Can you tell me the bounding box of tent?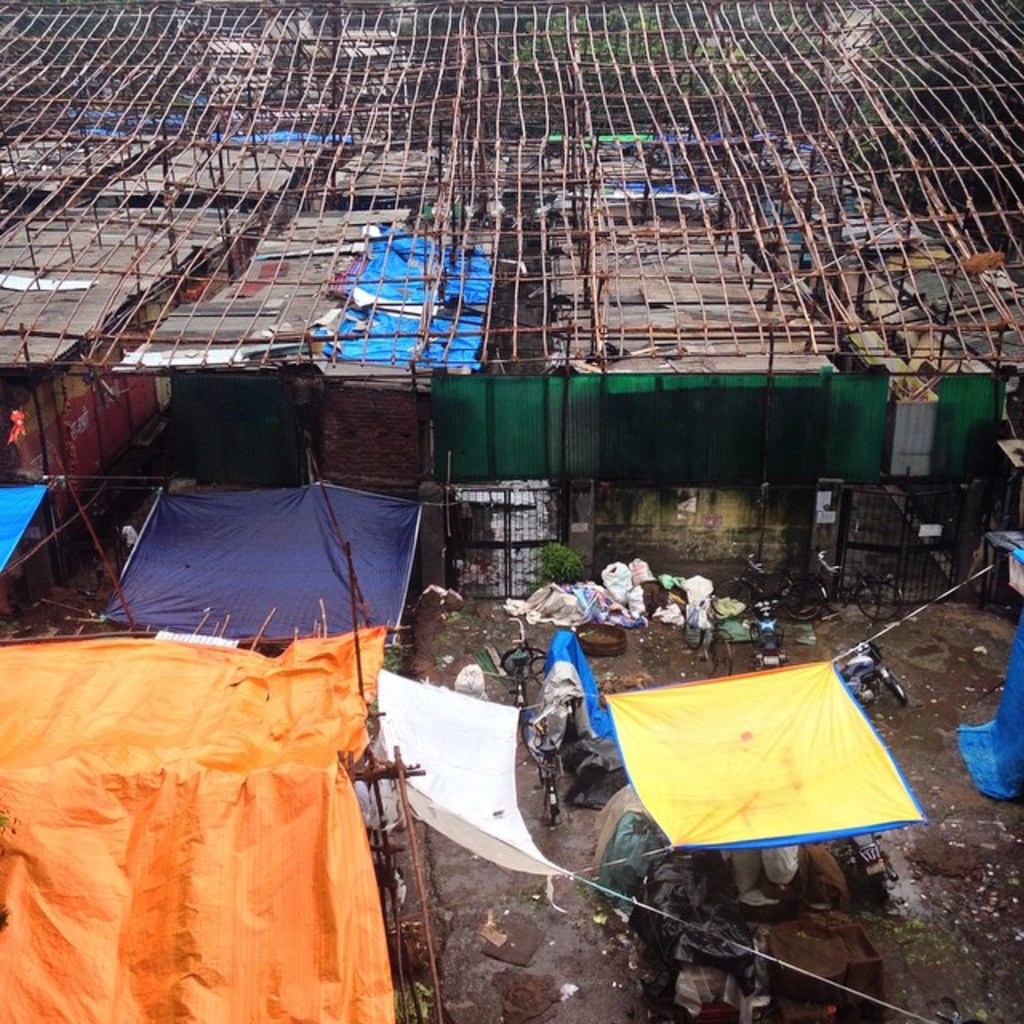
Rect(0, 472, 37, 578).
